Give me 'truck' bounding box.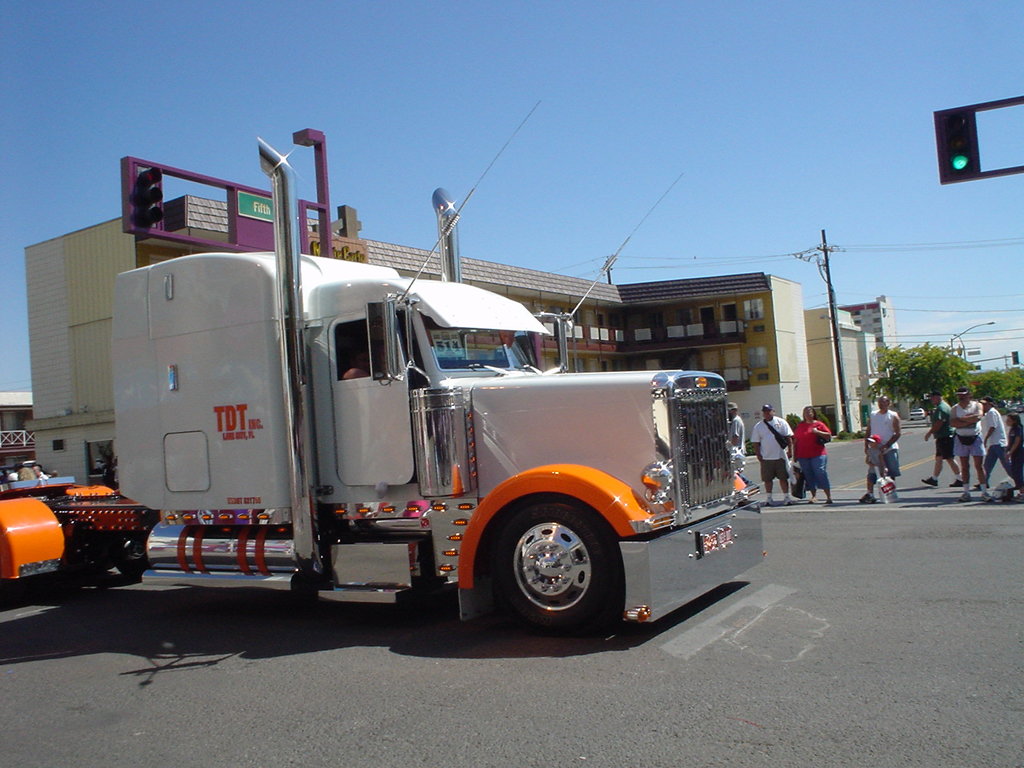
0,140,765,648.
